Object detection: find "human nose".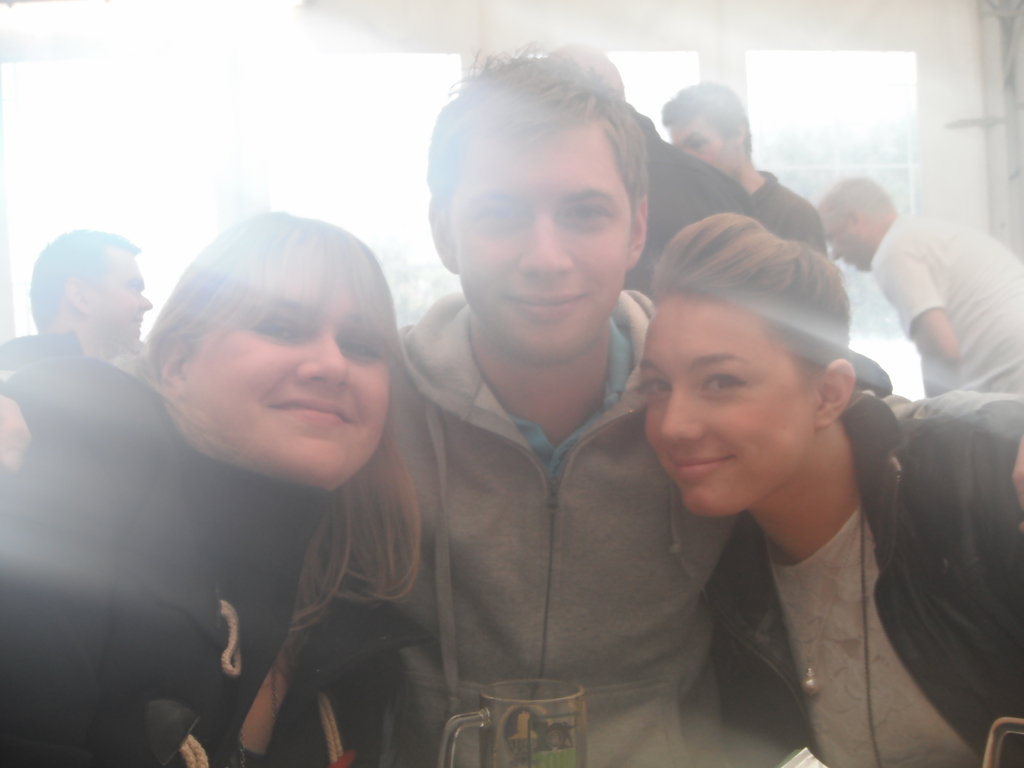
{"x1": 141, "y1": 295, "x2": 152, "y2": 312}.
